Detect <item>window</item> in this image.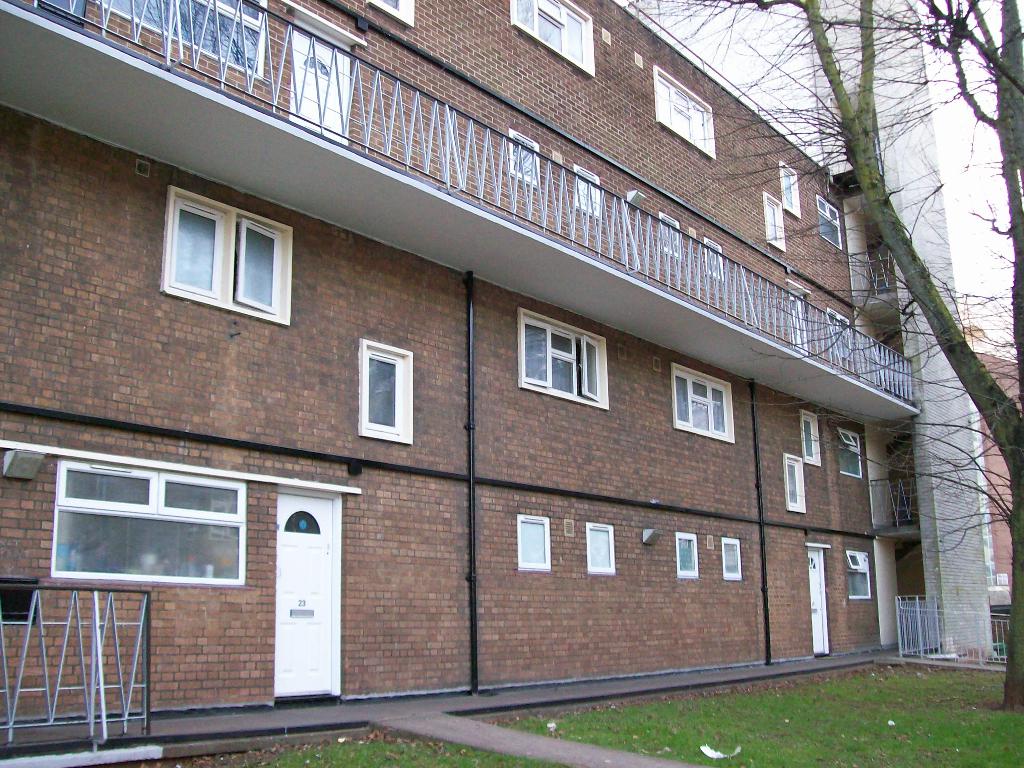
Detection: {"x1": 160, "y1": 183, "x2": 298, "y2": 316}.
